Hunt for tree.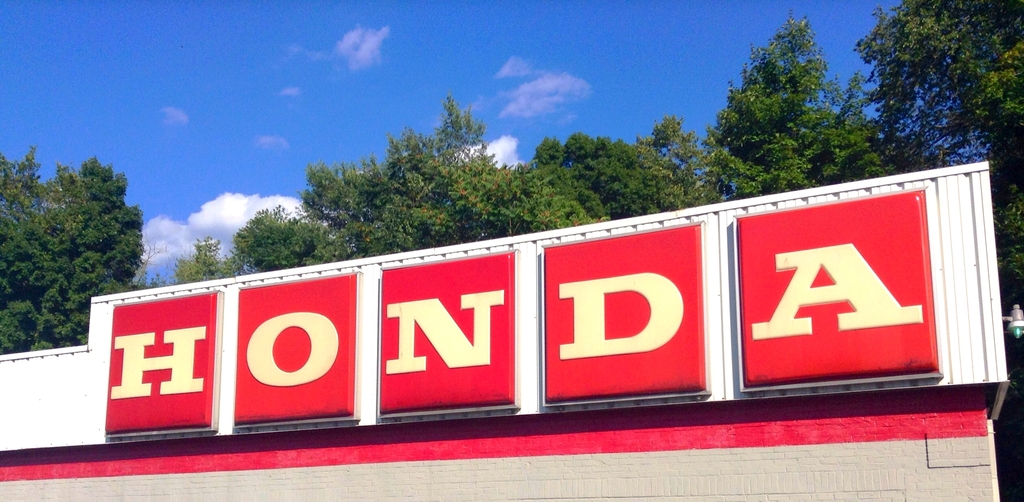
Hunted down at <bbox>228, 204, 355, 264</bbox>.
